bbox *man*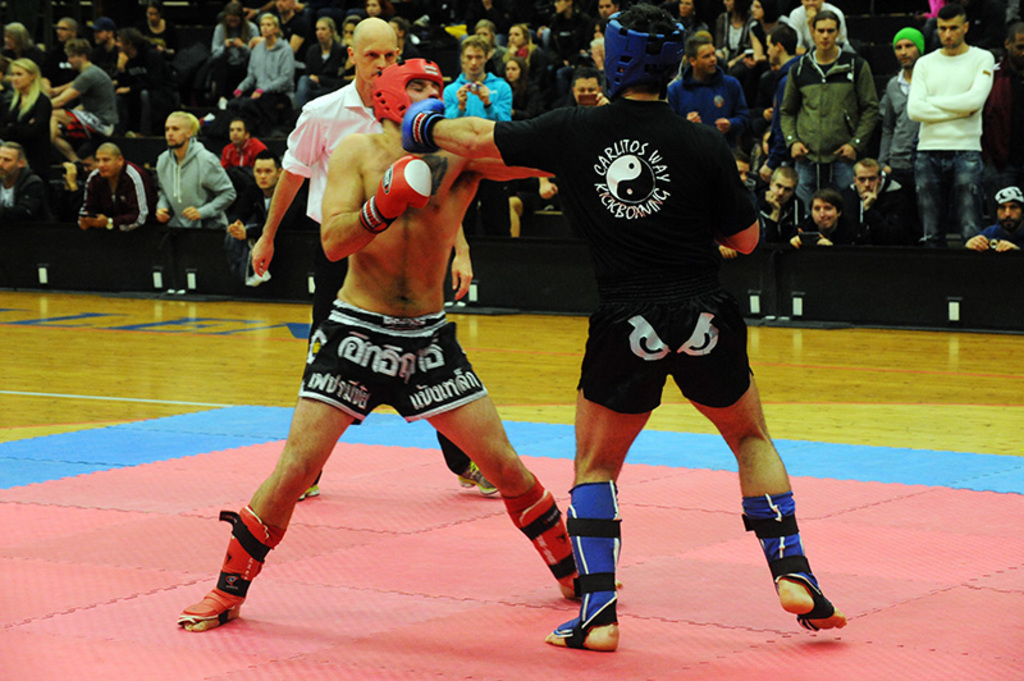
<region>399, 5, 847, 653</region>
